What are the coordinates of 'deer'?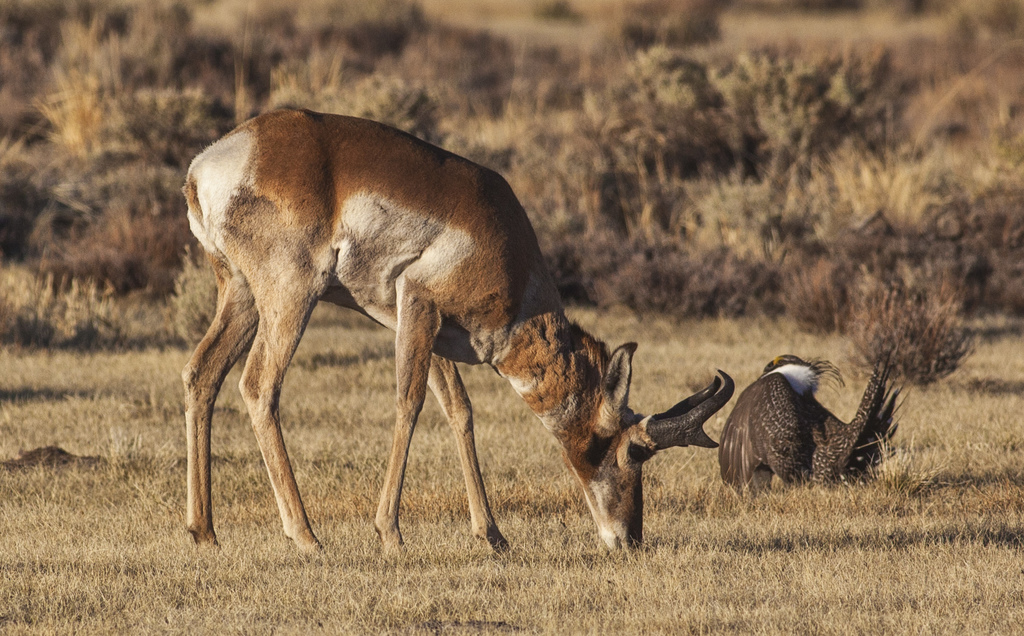
bbox(179, 103, 732, 555).
